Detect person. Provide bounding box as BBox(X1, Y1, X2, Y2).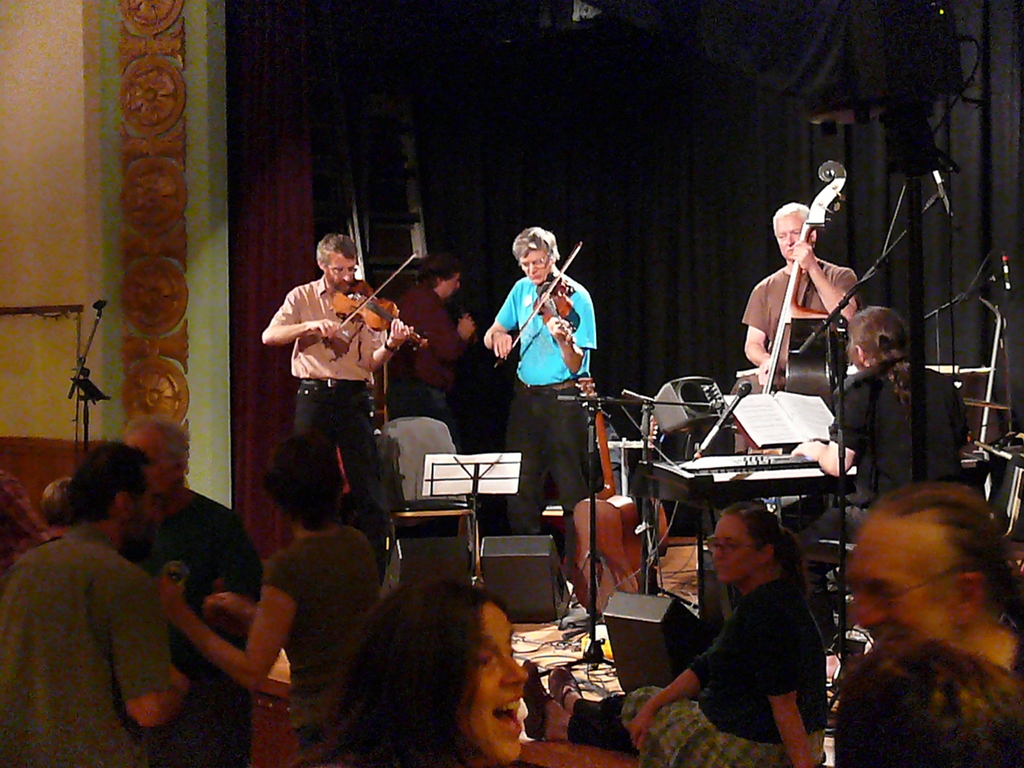
BBox(262, 230, 419, 569).
